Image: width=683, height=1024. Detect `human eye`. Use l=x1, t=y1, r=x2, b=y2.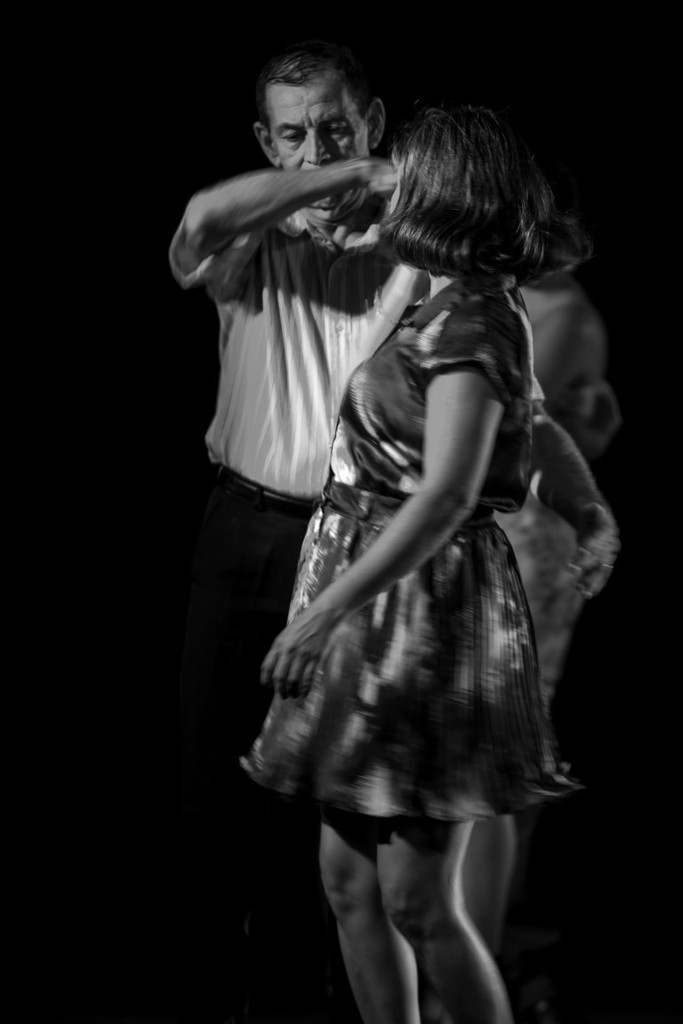
l=327, t=117, r=349, b=140.
